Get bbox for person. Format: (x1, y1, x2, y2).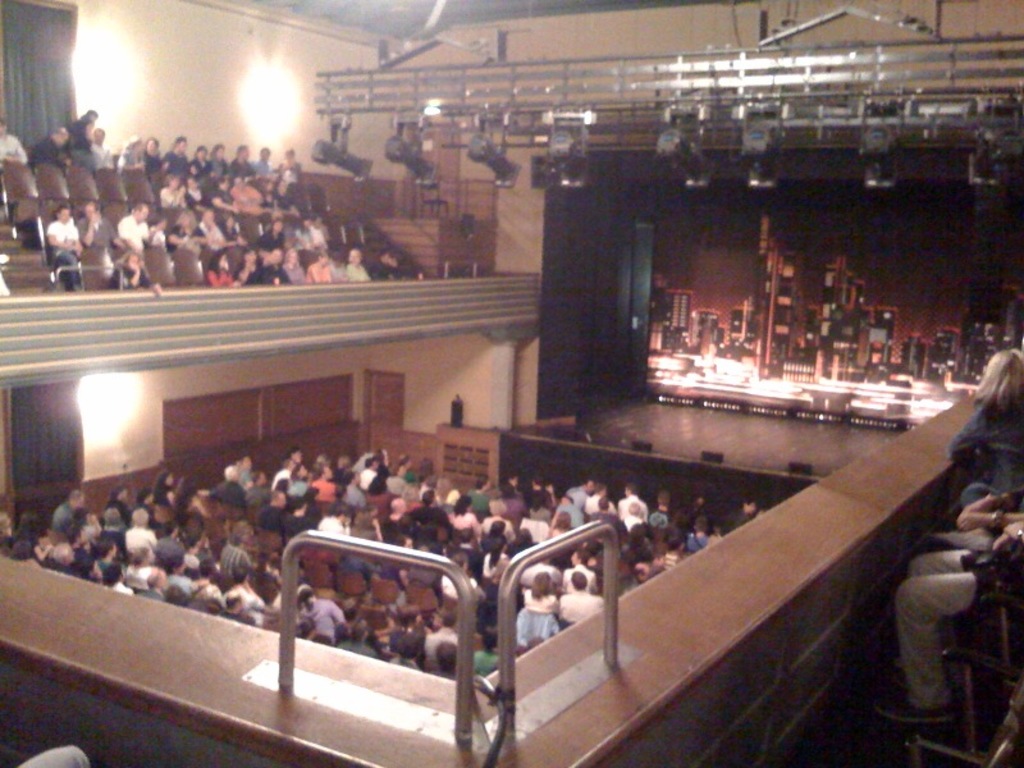
(879, 513, 1023, 719).
